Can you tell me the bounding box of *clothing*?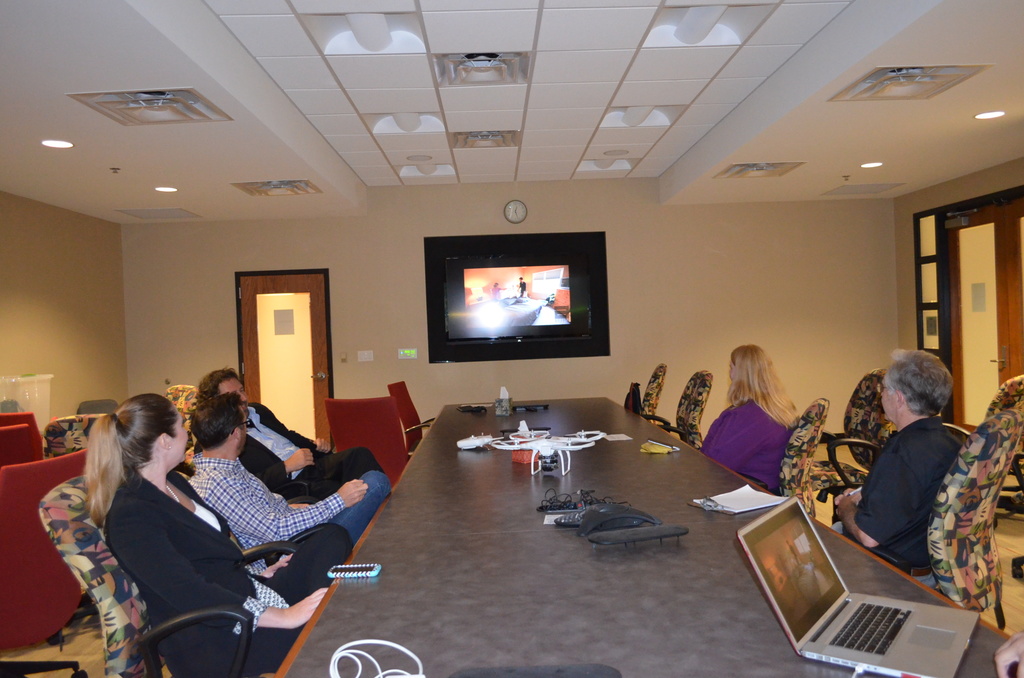
Rect(830, 417, 959, 590).
